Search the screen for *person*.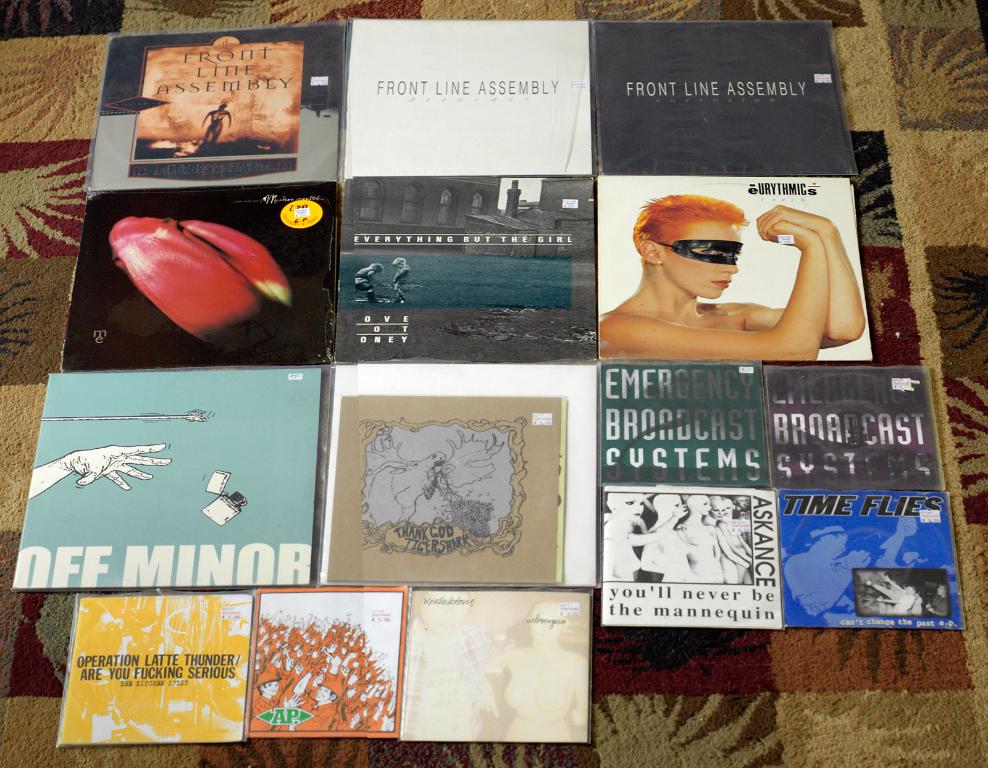
Found at BBox(390, 257, 412, 306).
